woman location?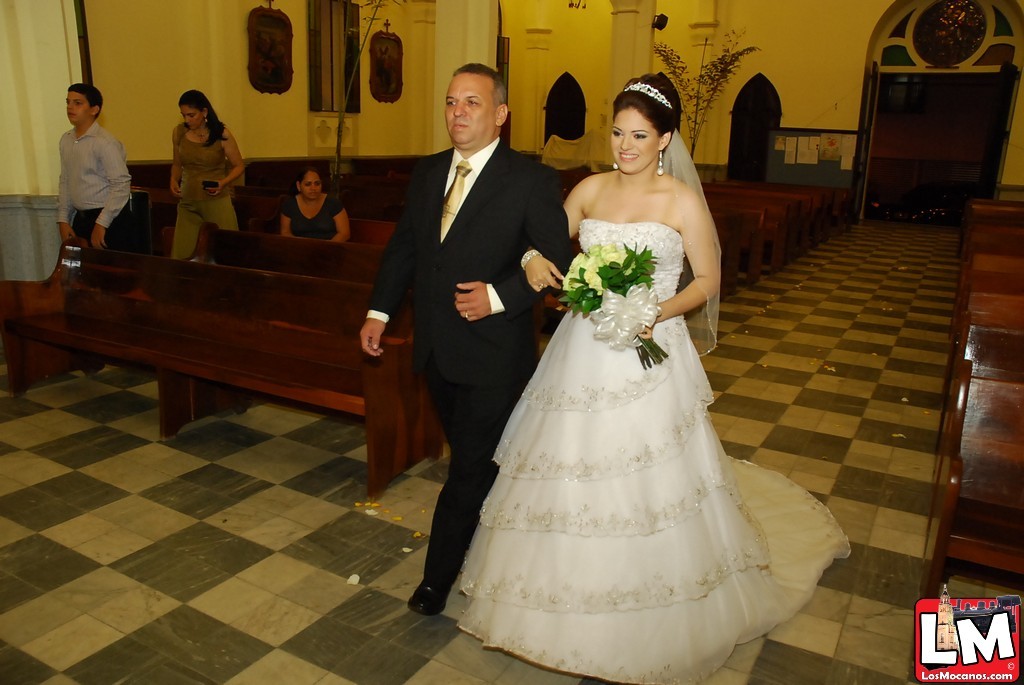
region(459, 73, 853, 684)
